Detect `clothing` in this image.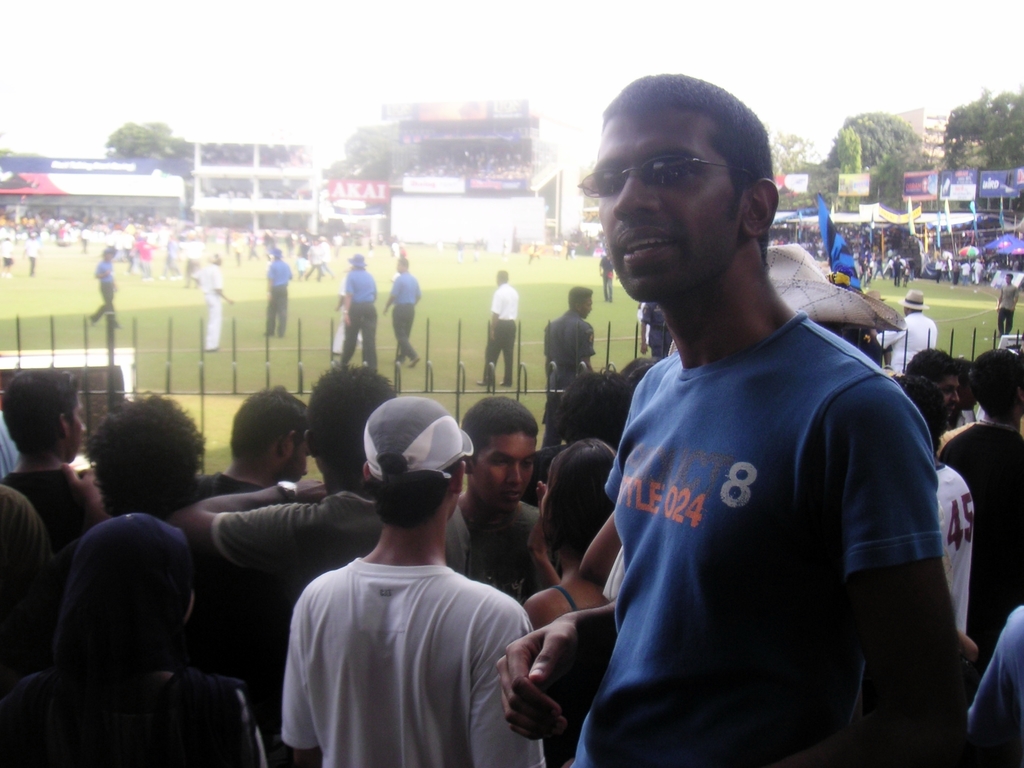
Detection: (left=543, top=305, right=593, bottom=449).
